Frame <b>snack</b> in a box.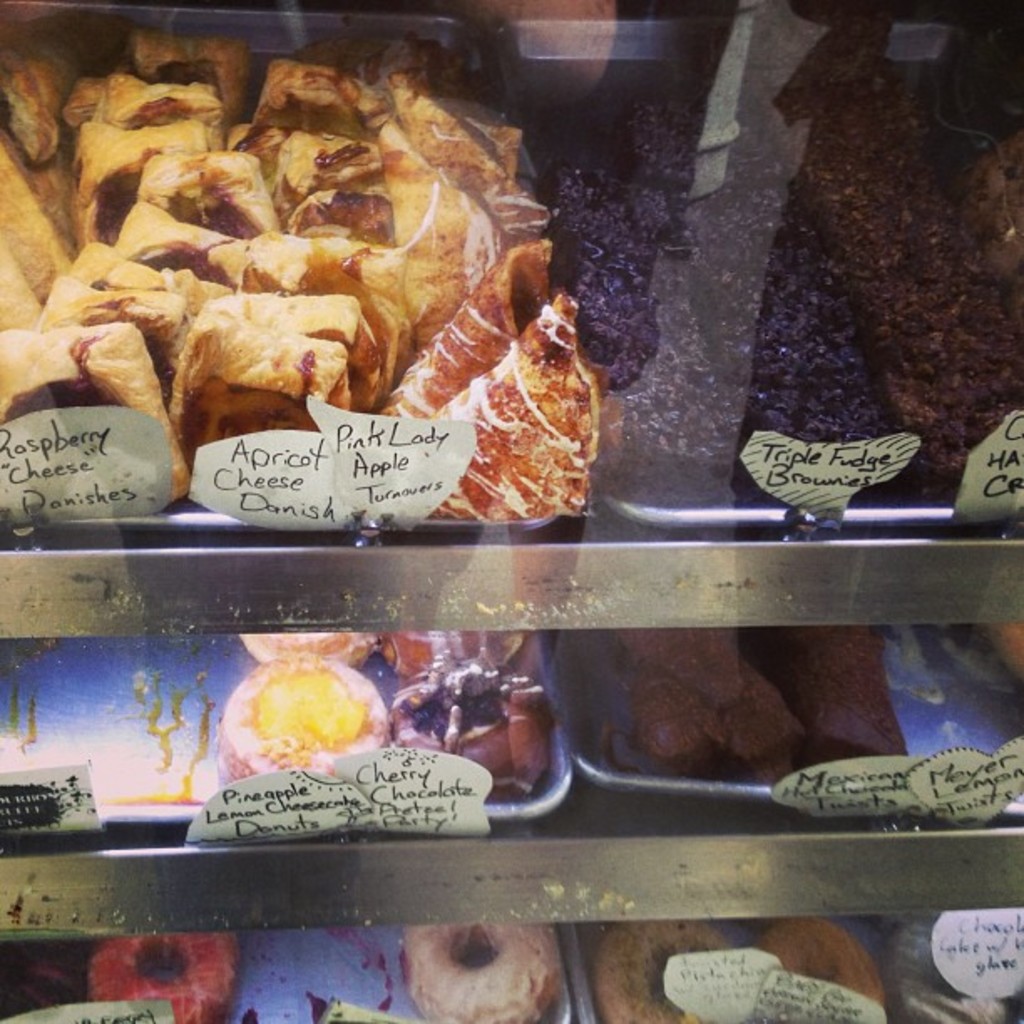
761/914/895/1012.
